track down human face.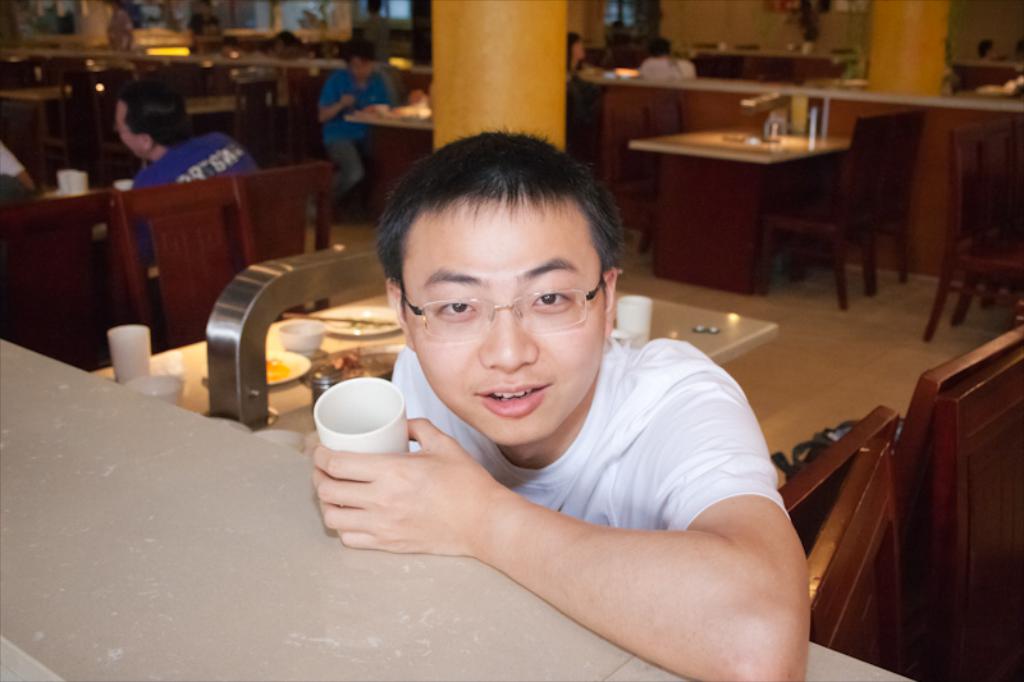
Tracked to x1=116 y1=101 x2=145 y2=157.
